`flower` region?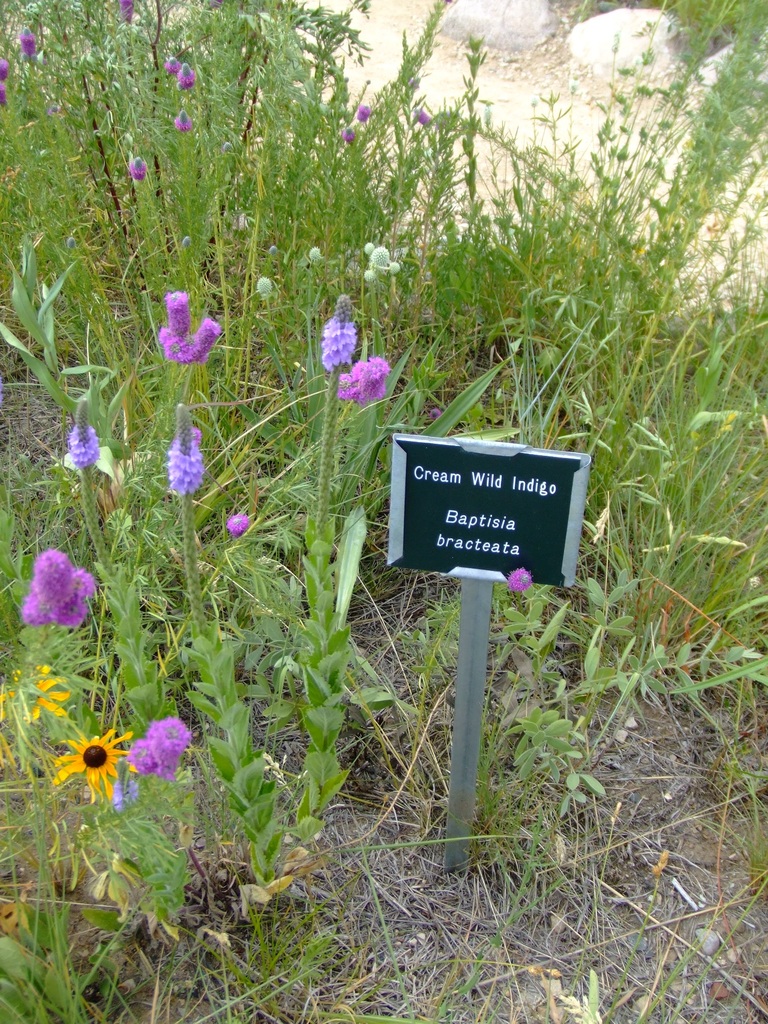
detection(170, 408, 207, 492)
